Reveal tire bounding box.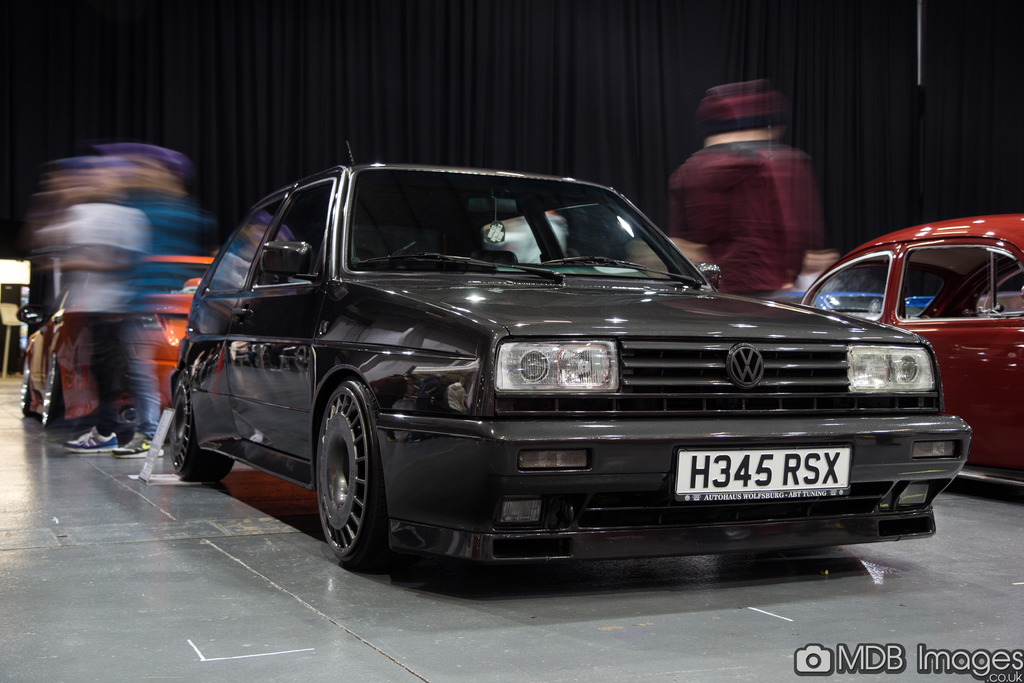
Revealed: region(311, 385, 380, 573).
